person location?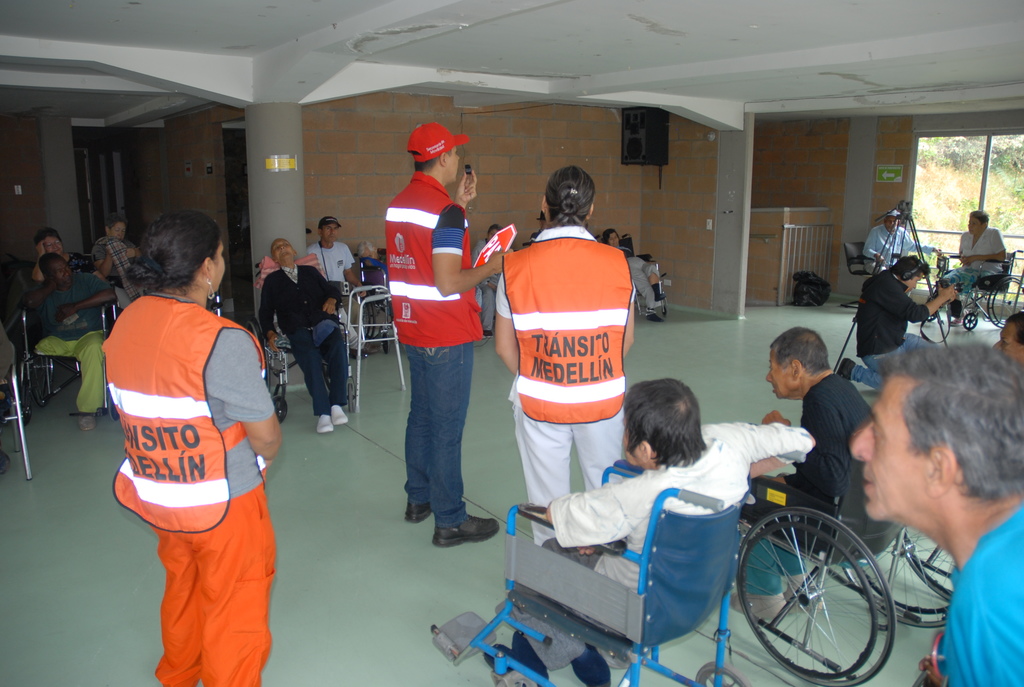
box(860, 210, 936, 276)
